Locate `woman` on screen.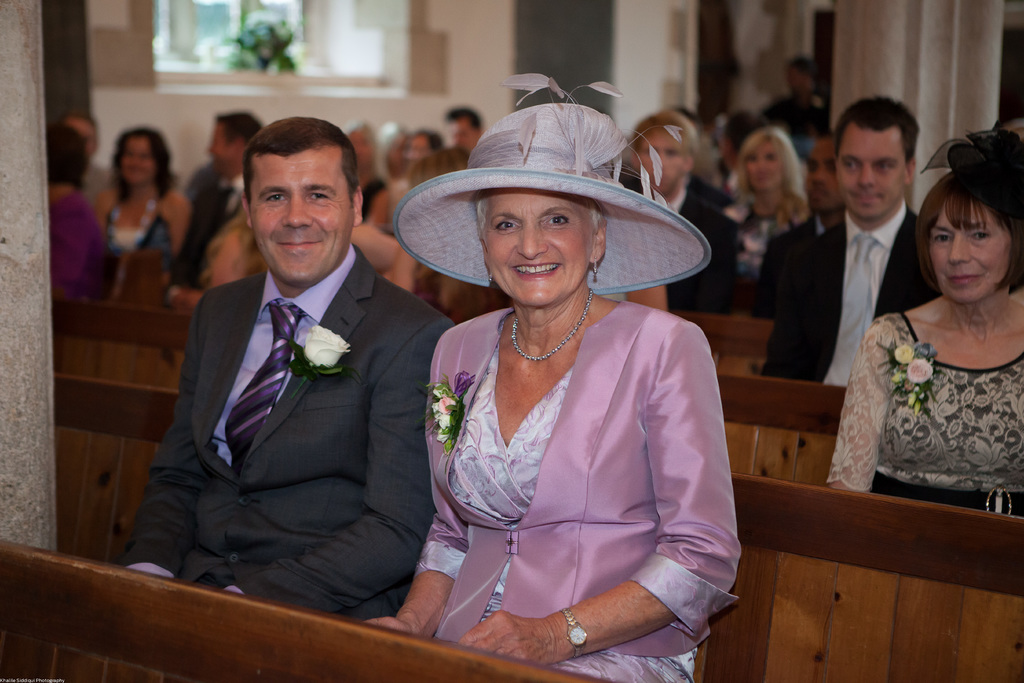
On screen at Rect(195, 197, 412, 300).
